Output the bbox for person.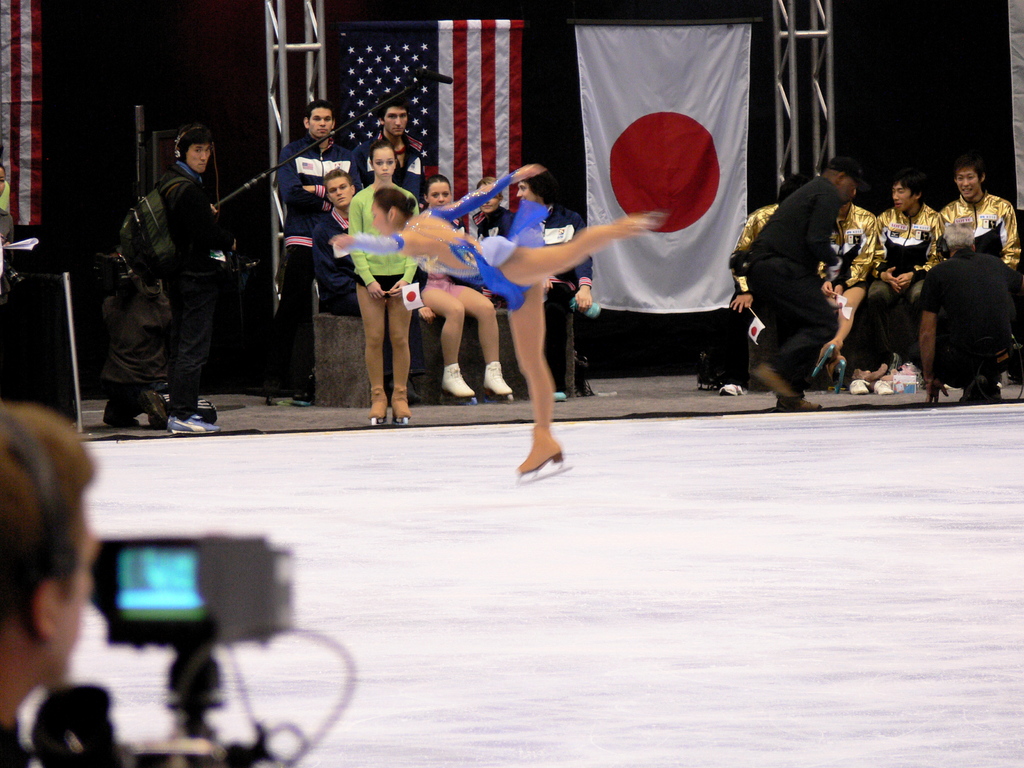
(x1=726, y1=177, x2=836, y2=401).
